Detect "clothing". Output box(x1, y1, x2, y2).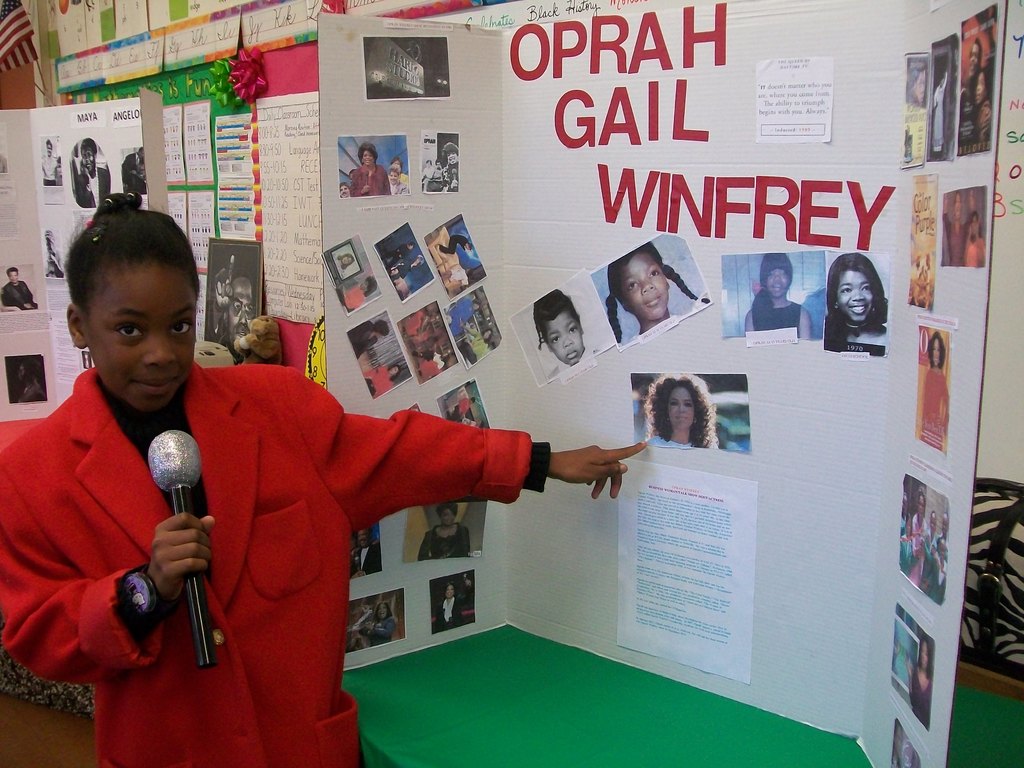
box(440, 237, 467, 255).
